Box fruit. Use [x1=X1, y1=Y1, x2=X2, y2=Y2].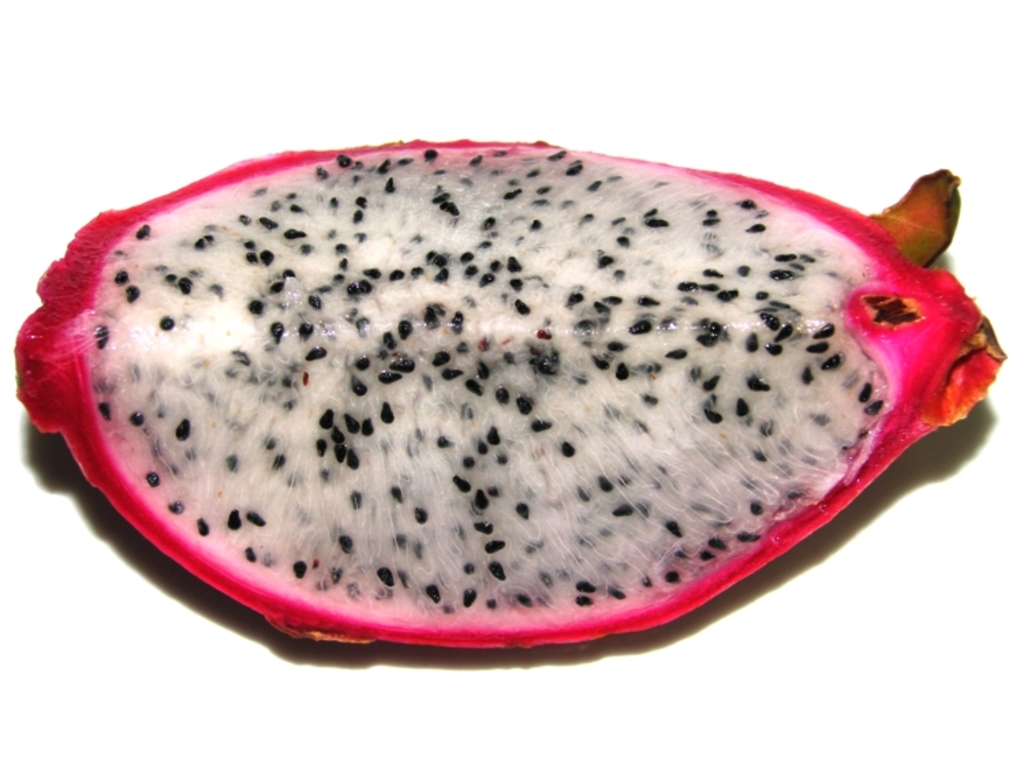
[x1=14, y1=135, x2=1004, y2=654].
